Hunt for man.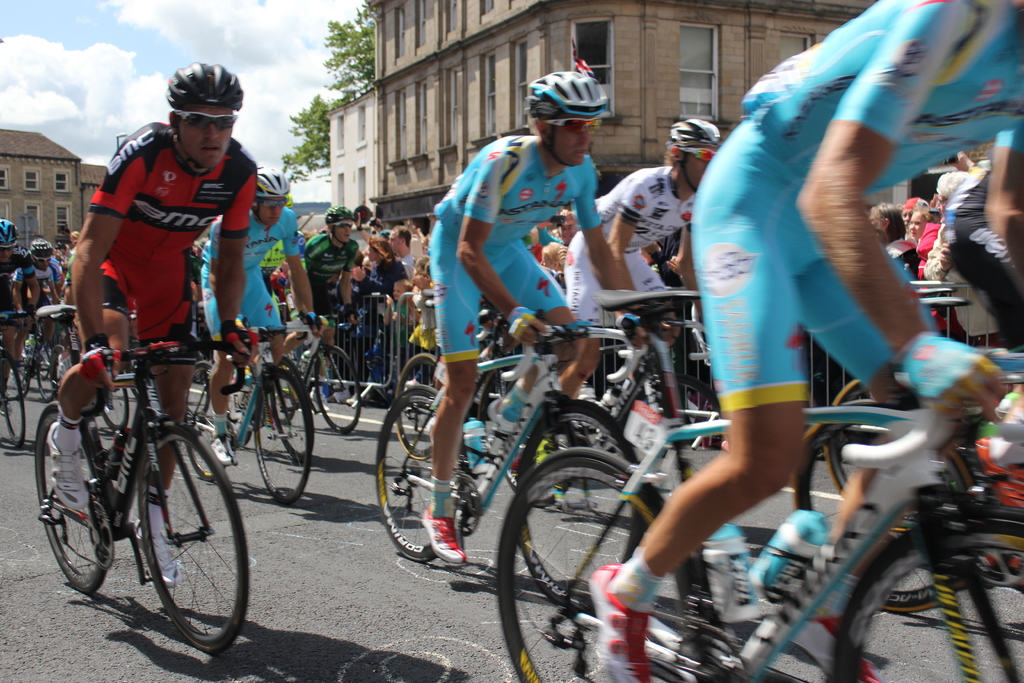
Hunted down at <box>385,226,419,273</box>.
